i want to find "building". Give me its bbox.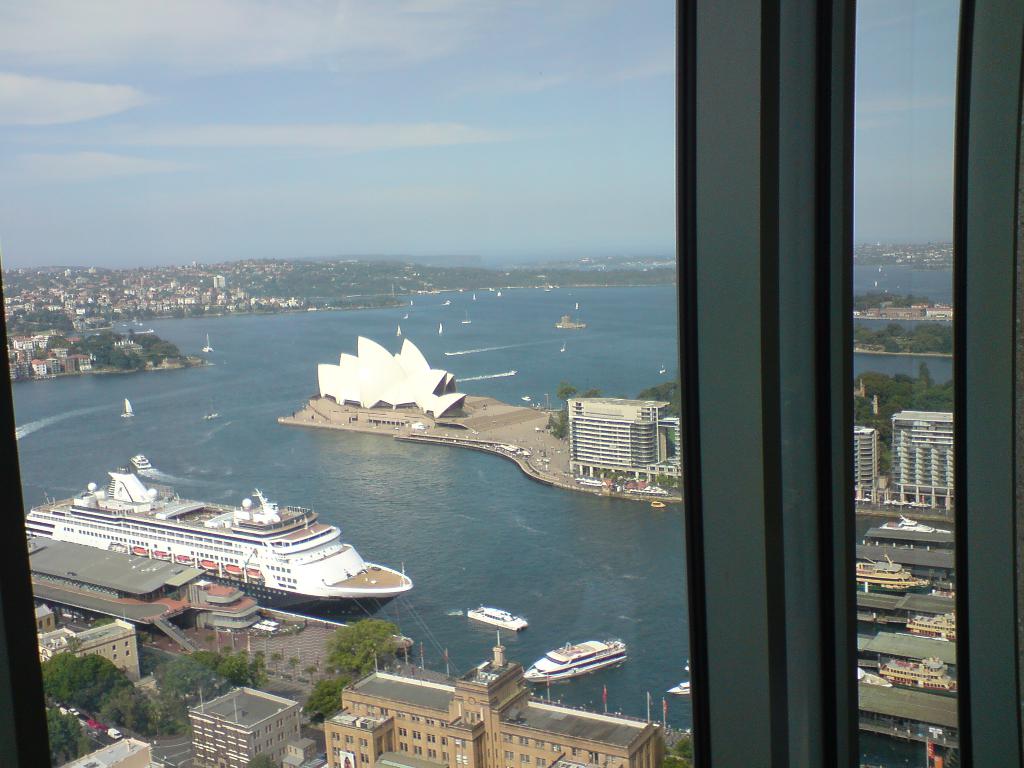
locate(660, 419, 685, 476).
